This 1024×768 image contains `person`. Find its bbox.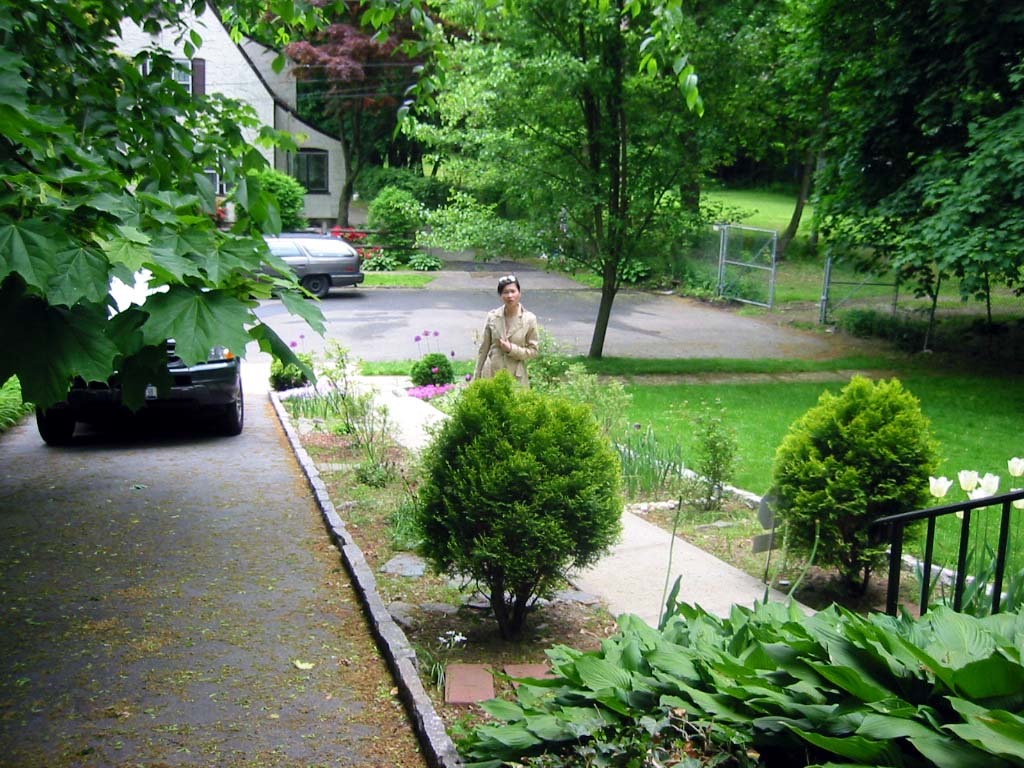
detection(475, 273, 541, 387).
